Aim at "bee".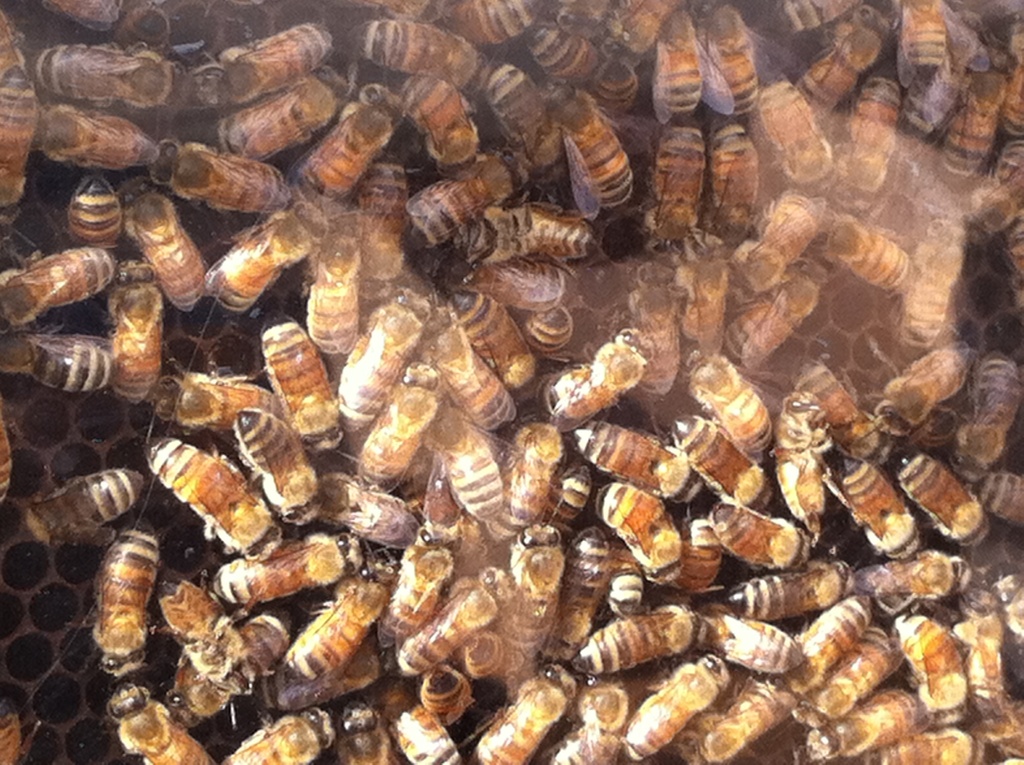
Aimed at 960, 467, 1023, 540.
